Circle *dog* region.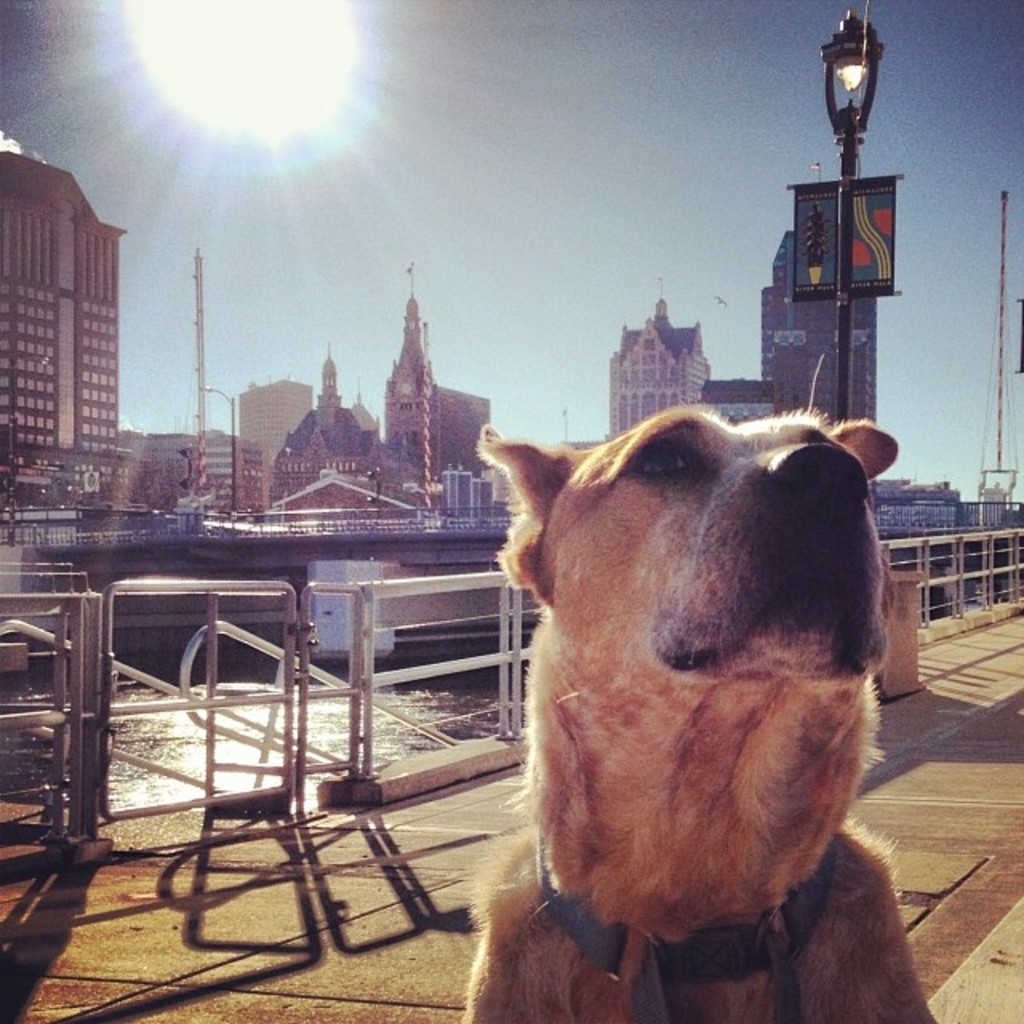
Region: BBox(461, 406, 942, 1022).
